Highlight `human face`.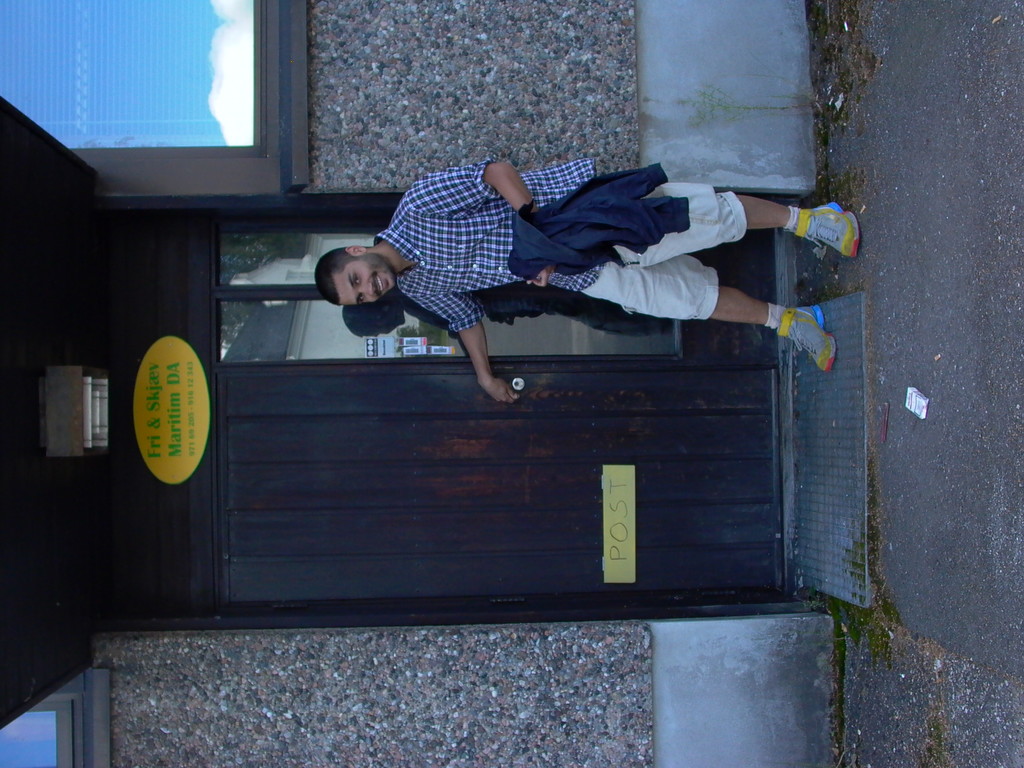
Highlighted region: box=[333, 253, 396, 307].
